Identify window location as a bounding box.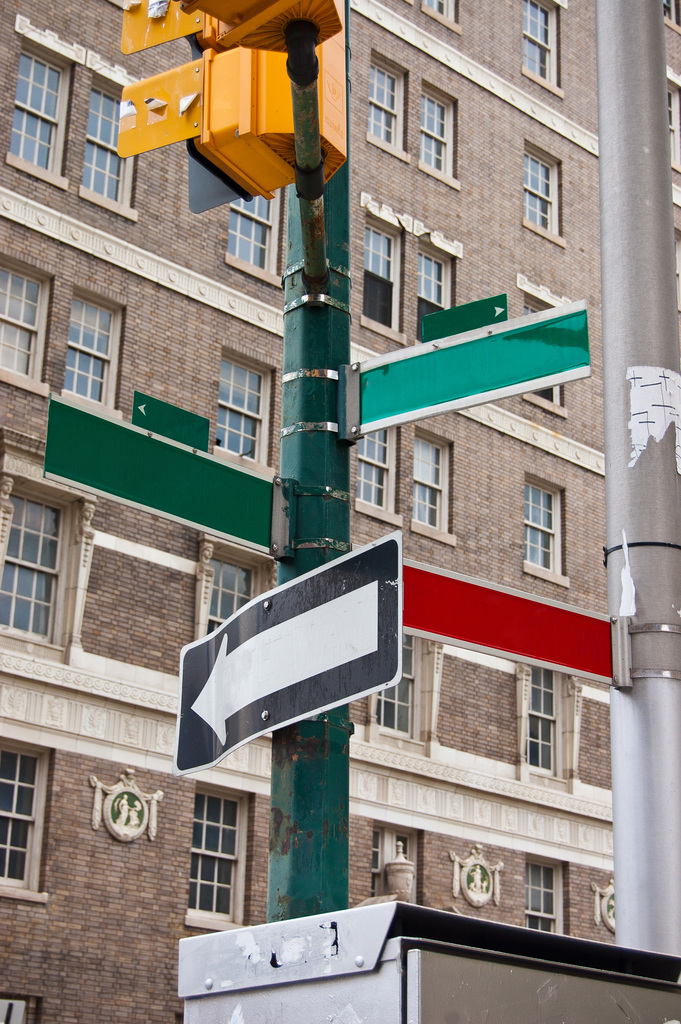
rect(406, 435, 448, 531).
